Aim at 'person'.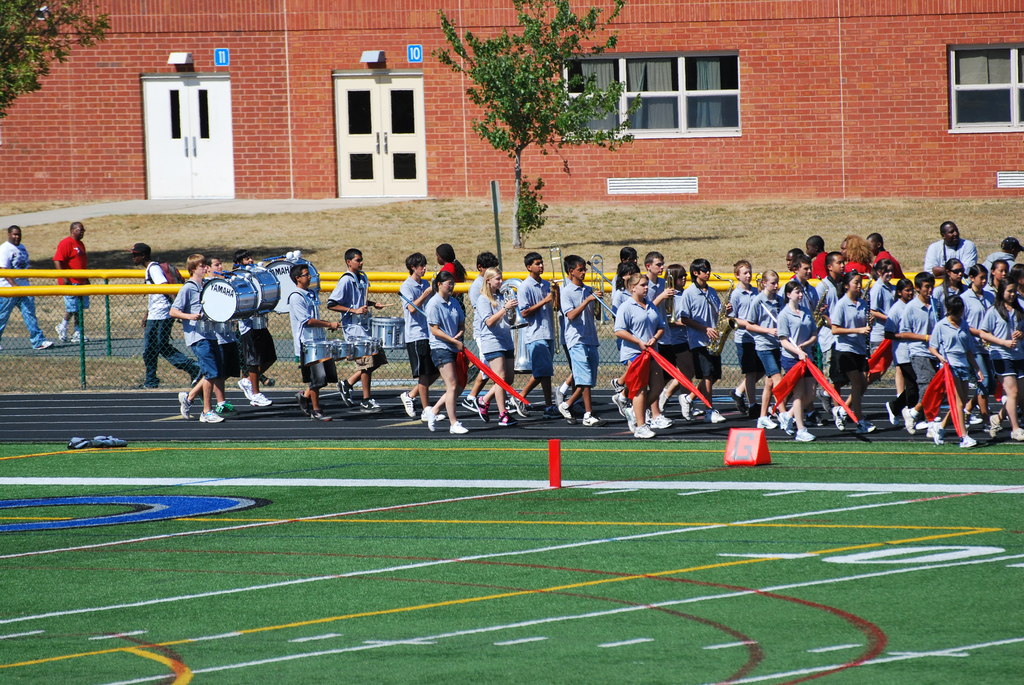
Aimed at select_region(438, 235, 467, 274).
